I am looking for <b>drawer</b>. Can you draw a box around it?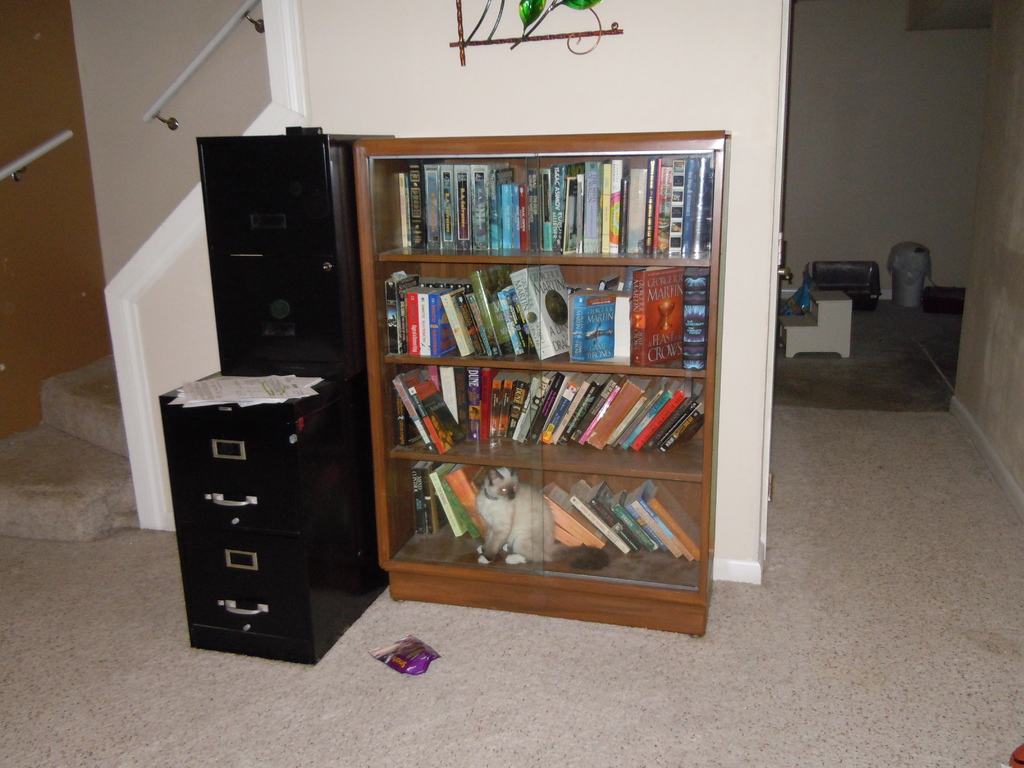
Sure, the bounding box is box=[187, 529, 299, 643].
